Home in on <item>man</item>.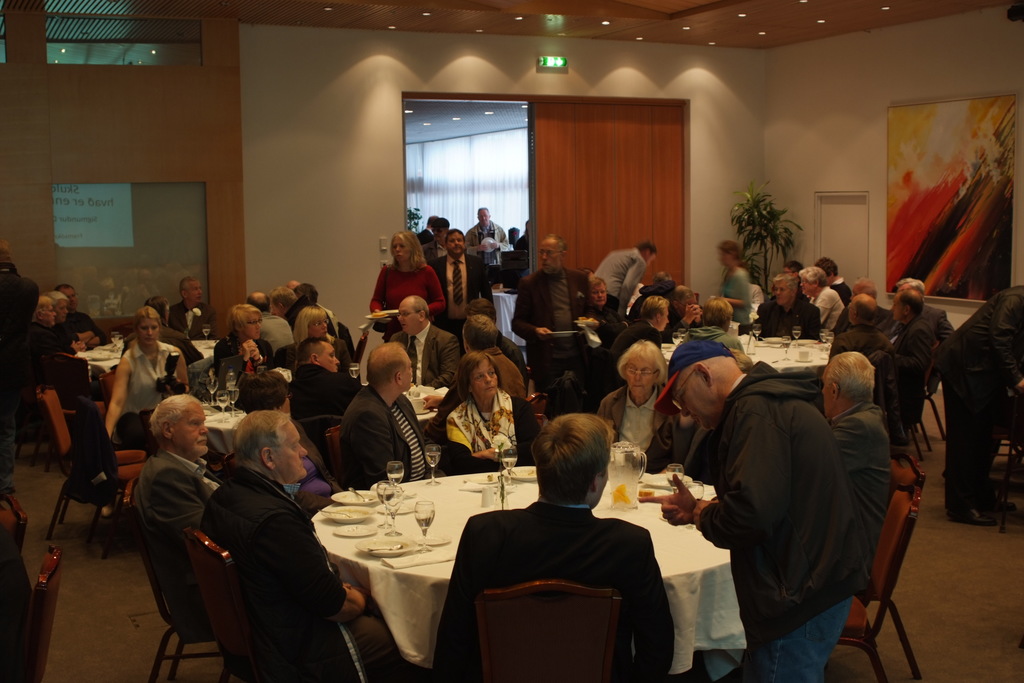
Homed in at l=825, t=277, r=881, b=338.
